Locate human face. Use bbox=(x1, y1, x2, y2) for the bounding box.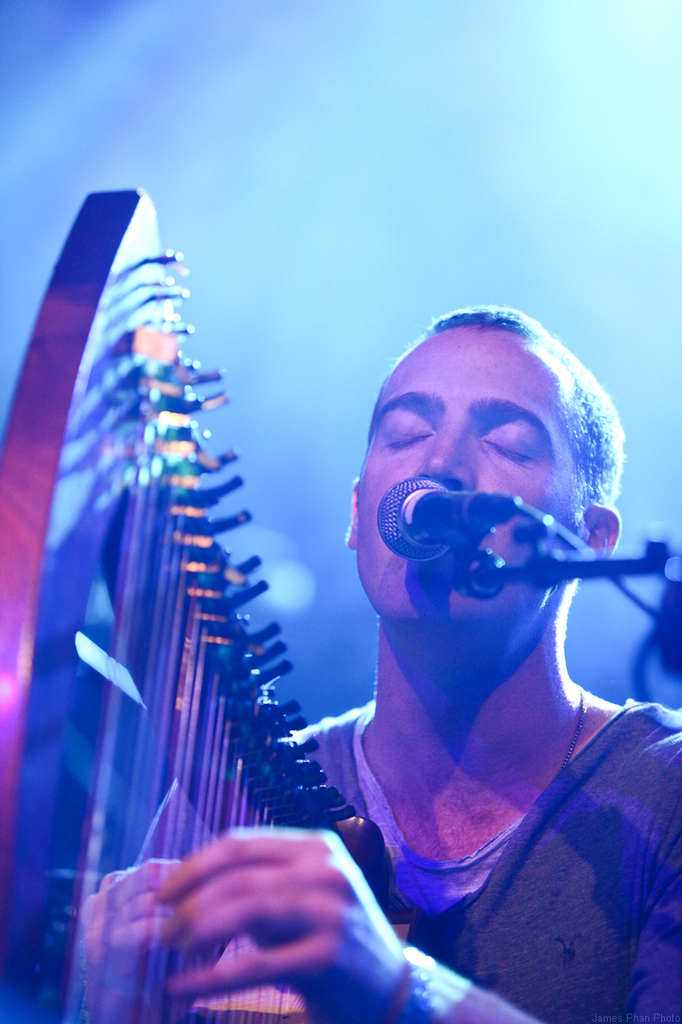
bbox=(361, 332, 587, 615).
